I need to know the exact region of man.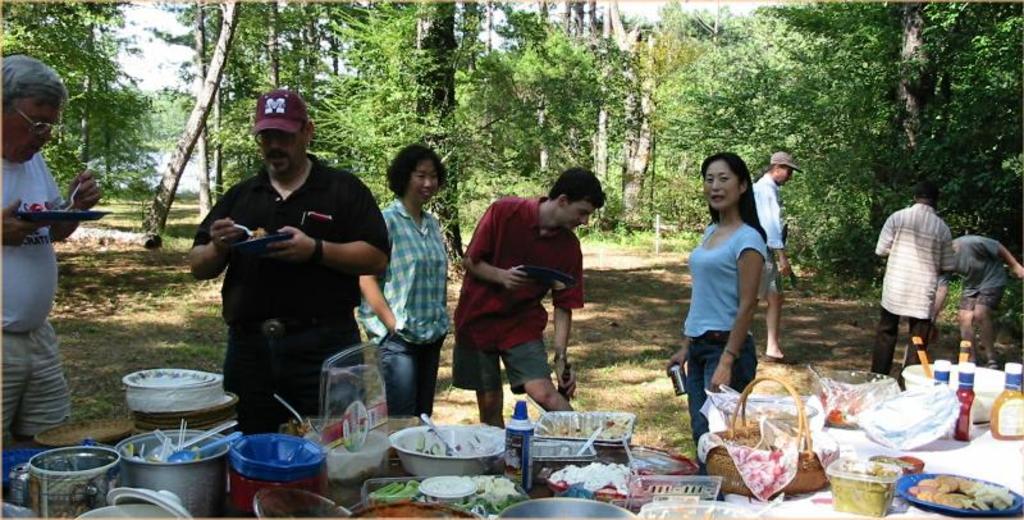
Region: locate(449, 167, 603, 424).
